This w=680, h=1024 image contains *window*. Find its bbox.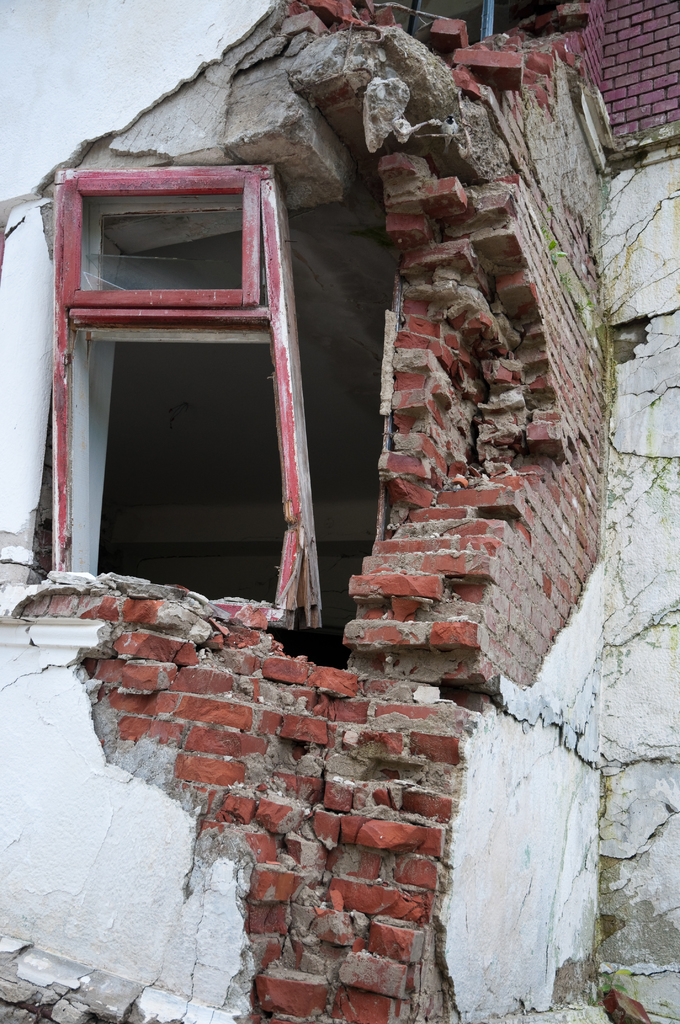
detection(28, 174, 316, 631).
